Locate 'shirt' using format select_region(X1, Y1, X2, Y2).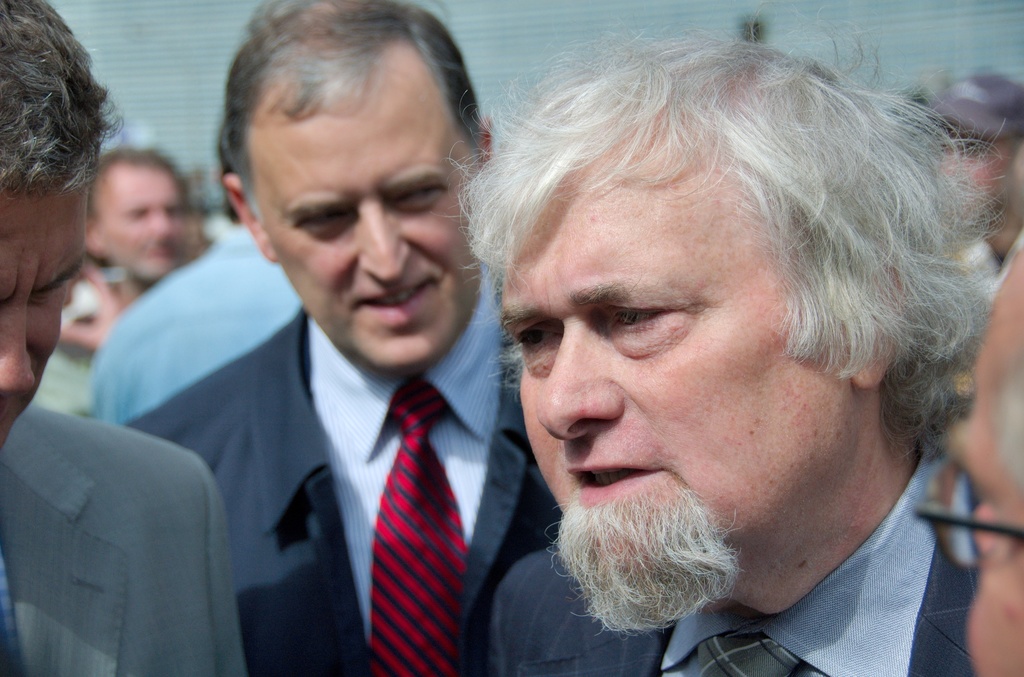
select_region(309, 318, 502, 621).
